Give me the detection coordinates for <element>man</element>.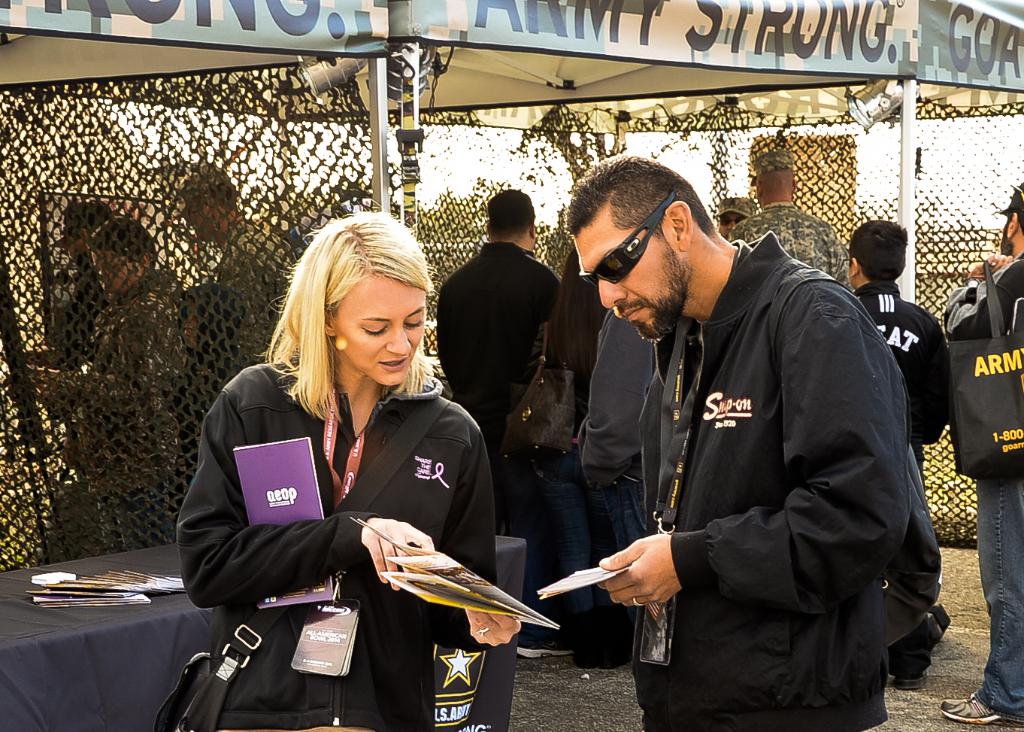
946/181/1023/724.
